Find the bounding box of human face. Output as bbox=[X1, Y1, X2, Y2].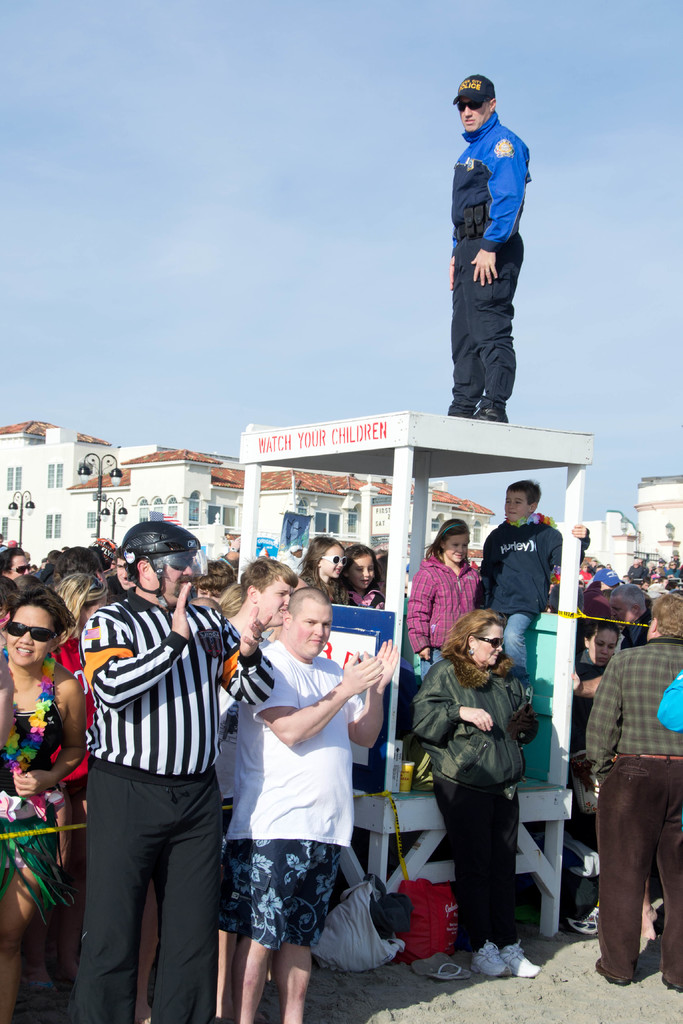
bbox=[482, 626, 504, 662].
